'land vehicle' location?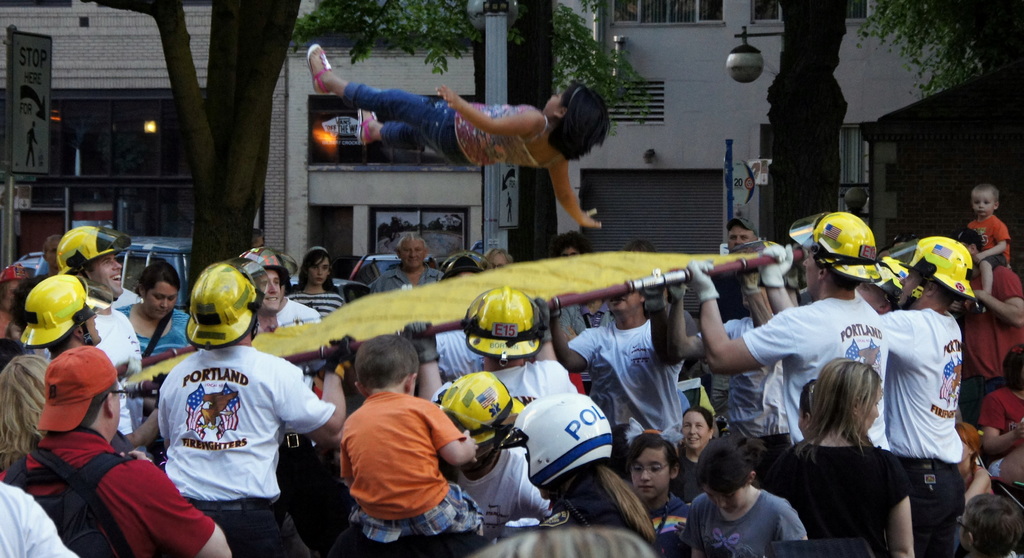
BBox(15, 233, 193, 306)
